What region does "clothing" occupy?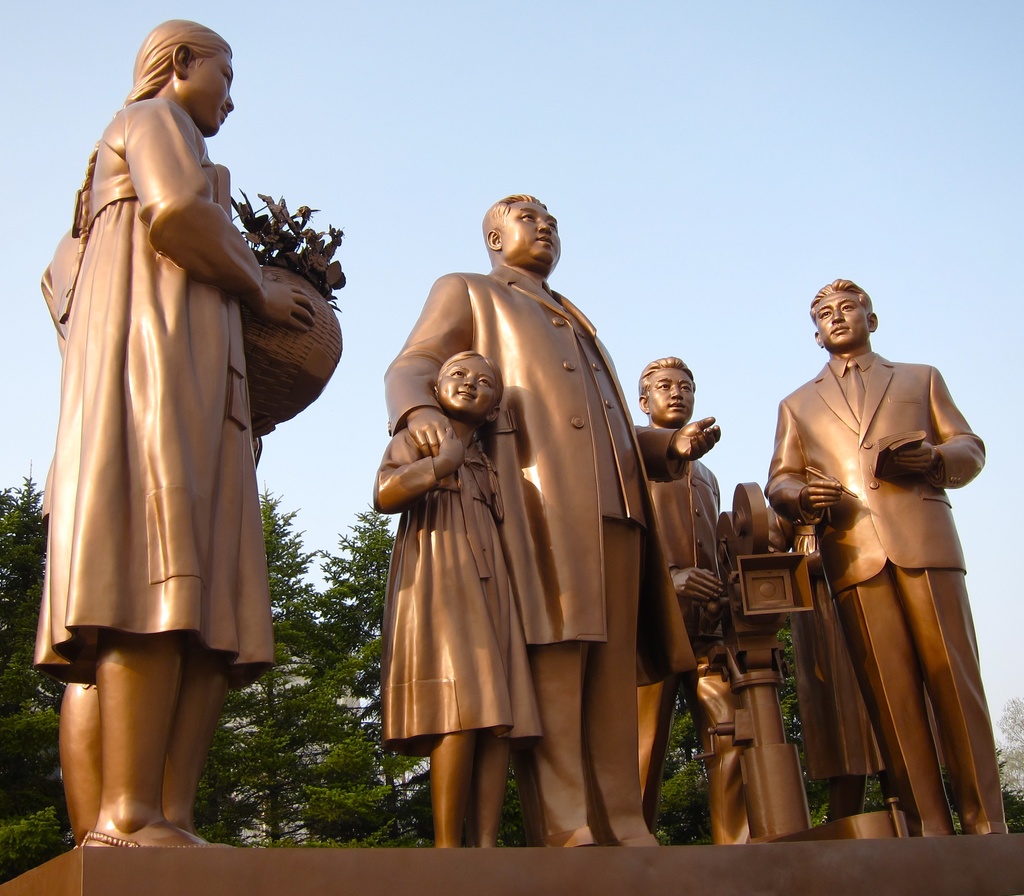
x1=633 y1=457 x2=759 y2=847.
